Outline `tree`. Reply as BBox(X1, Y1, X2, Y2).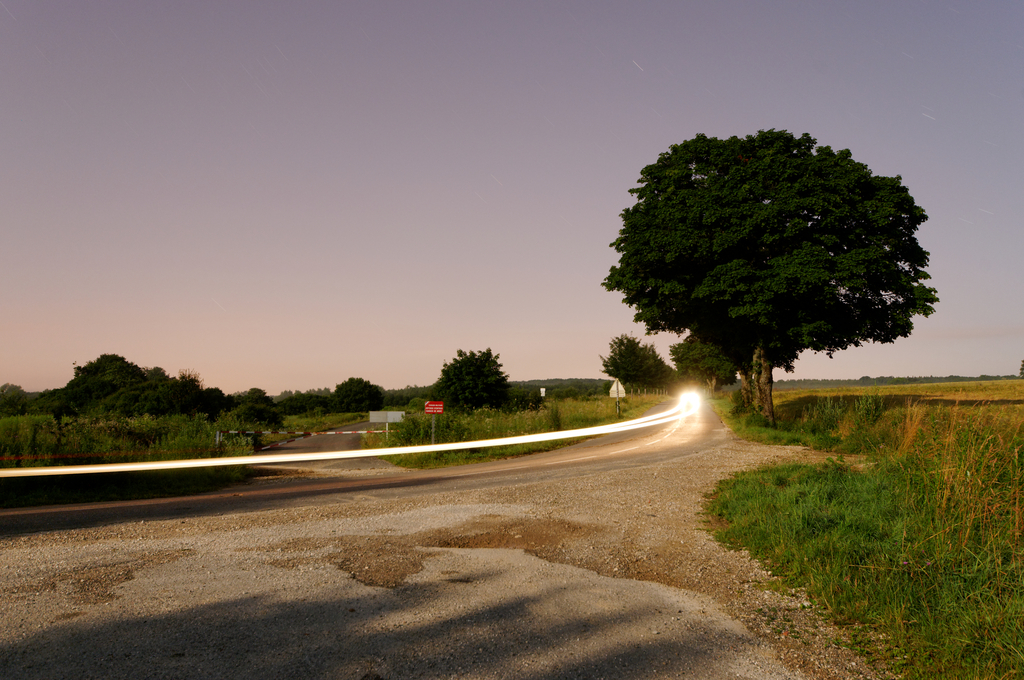
BBox(322, 375, 383, 412).
